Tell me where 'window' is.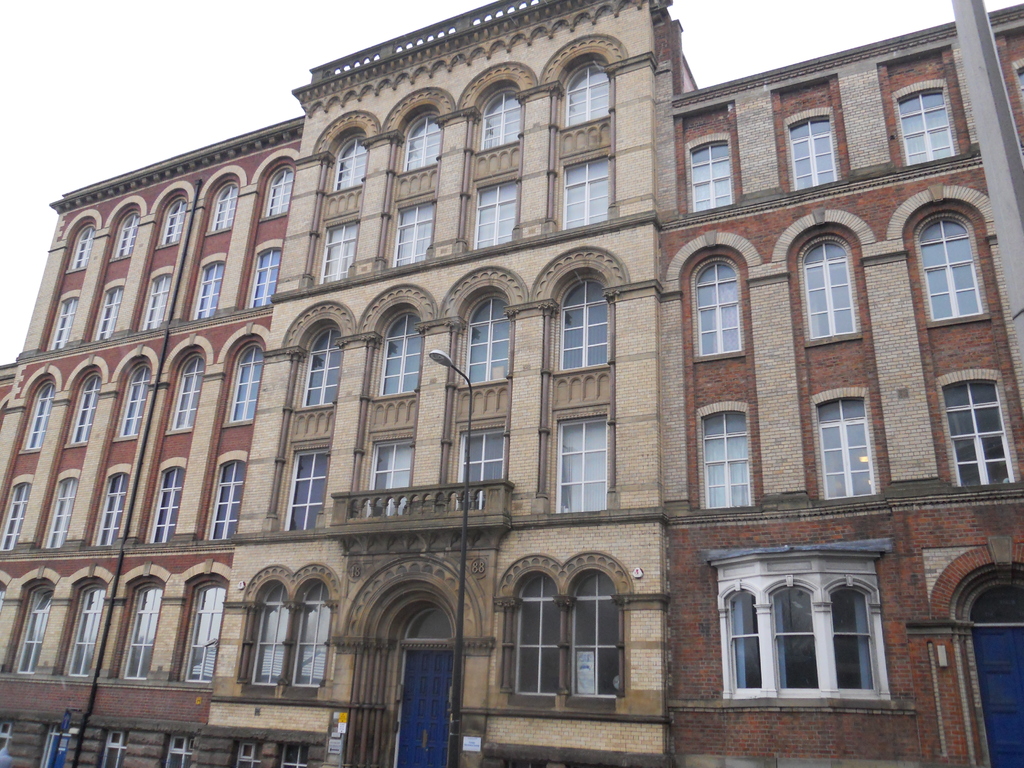
'window' is at crop(464, 182, 535, 257).
